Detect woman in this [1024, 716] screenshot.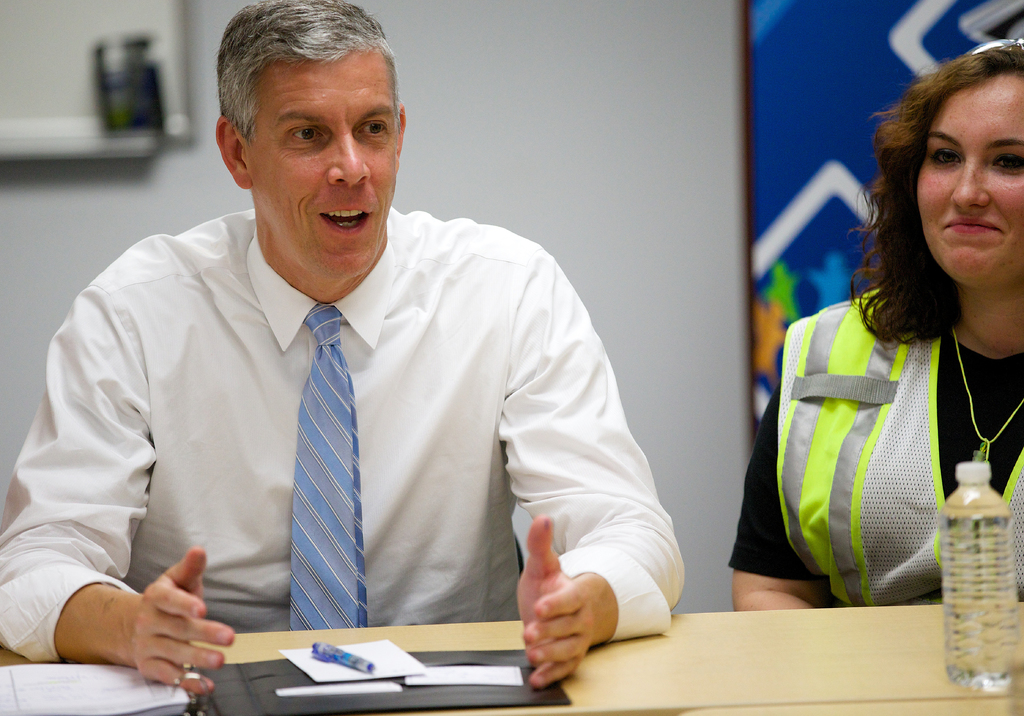
Detection: bbox(726, 37, 1023, 614).
